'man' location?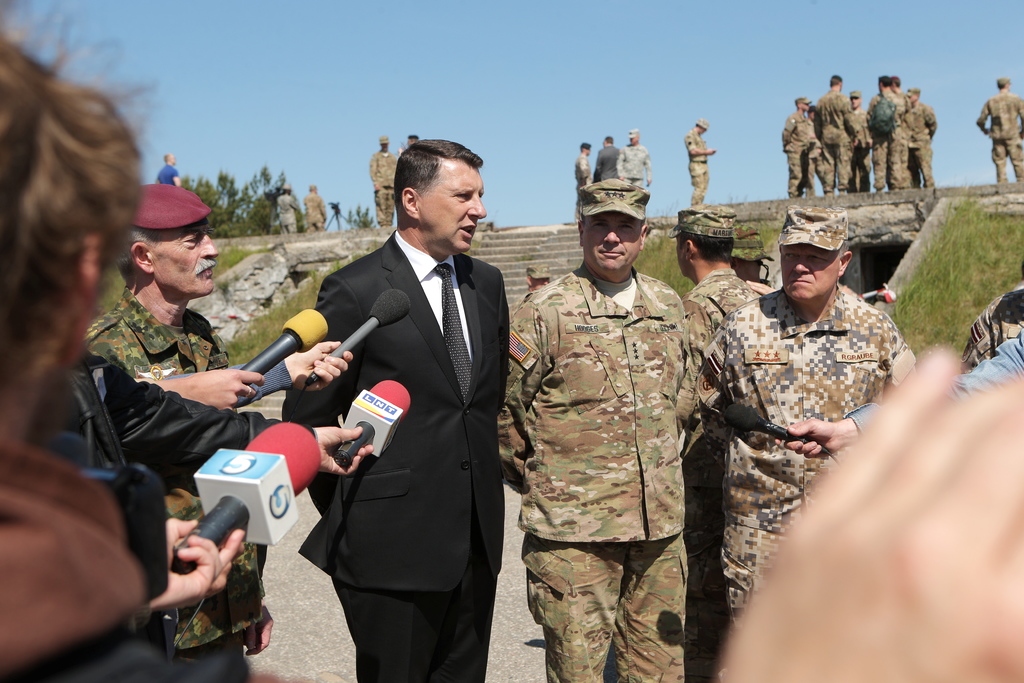
select_region(723, 211, 767, 283)
